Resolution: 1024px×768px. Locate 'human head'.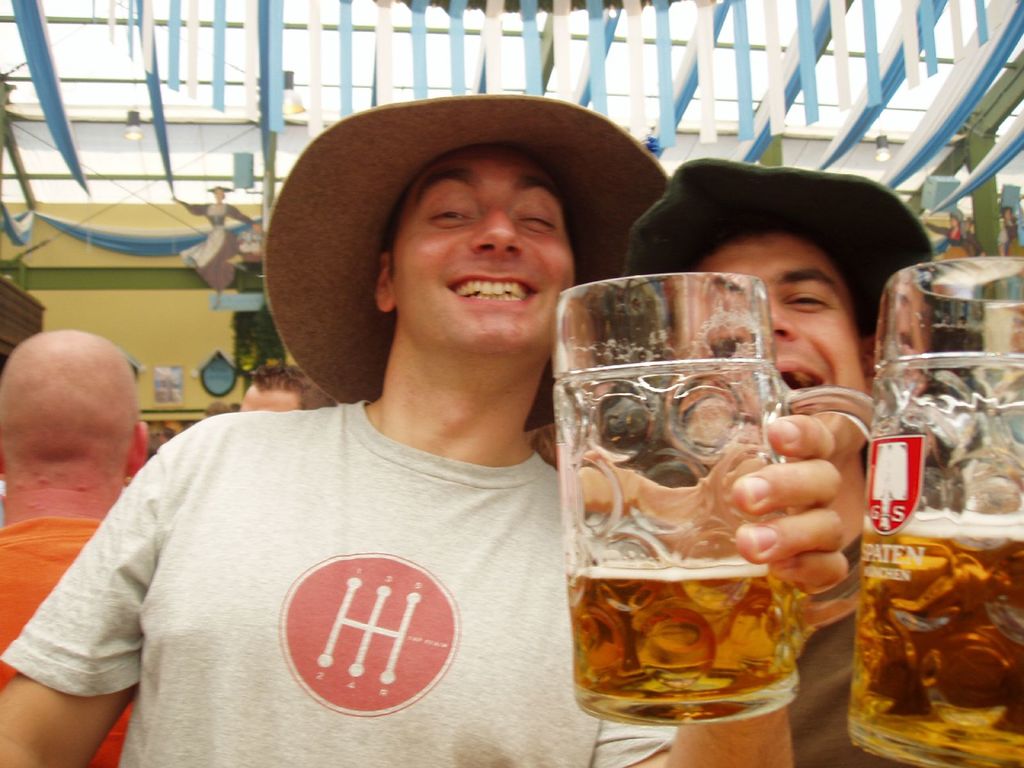
(659, 232, 873, 470).
